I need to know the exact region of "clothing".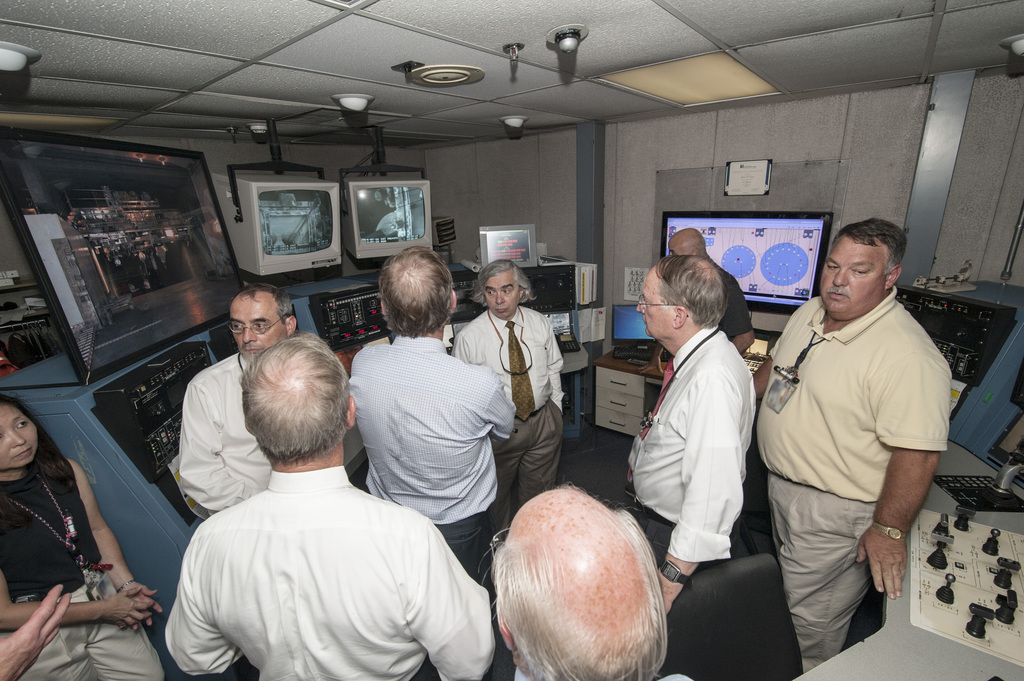
Region: rect(182, 351, 273, 513).
